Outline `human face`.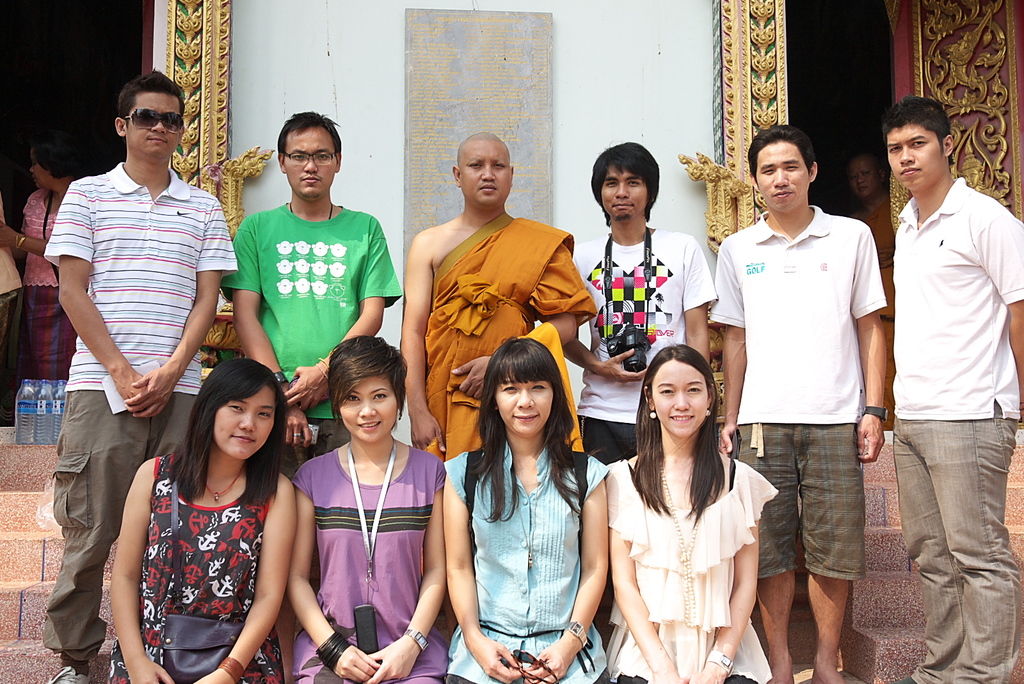
Outline: pyautogui.locateOnScreen(26, 151, 51, 195).
